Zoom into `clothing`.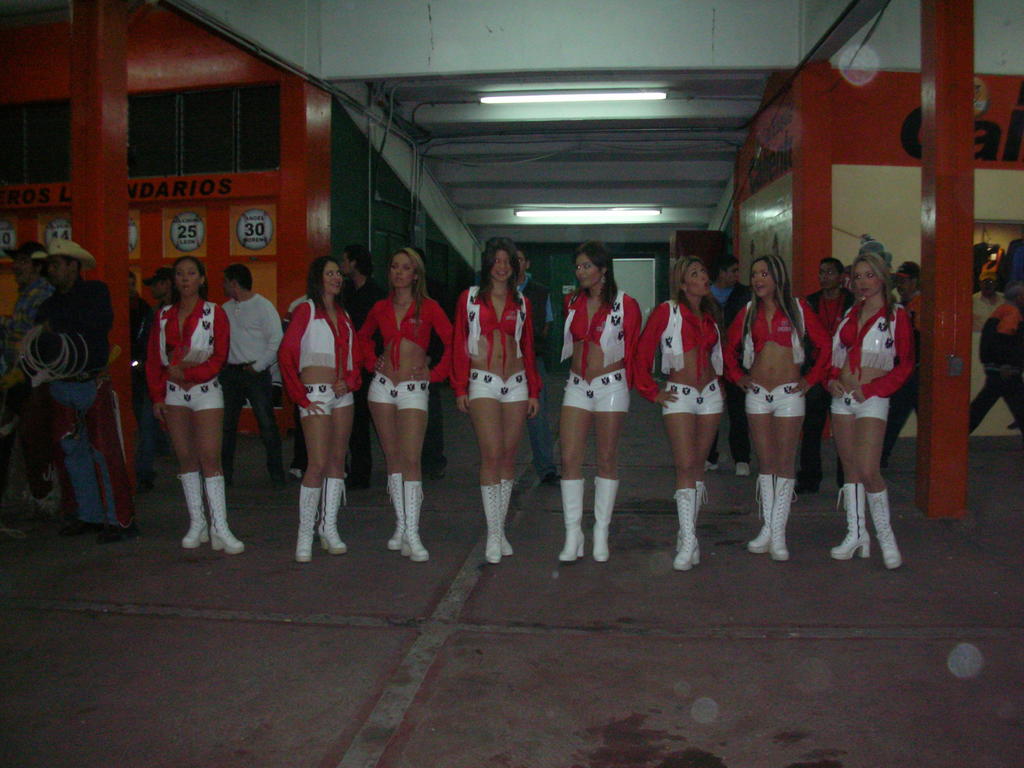
Zoom target: box=[447, 278, 550, 399].
